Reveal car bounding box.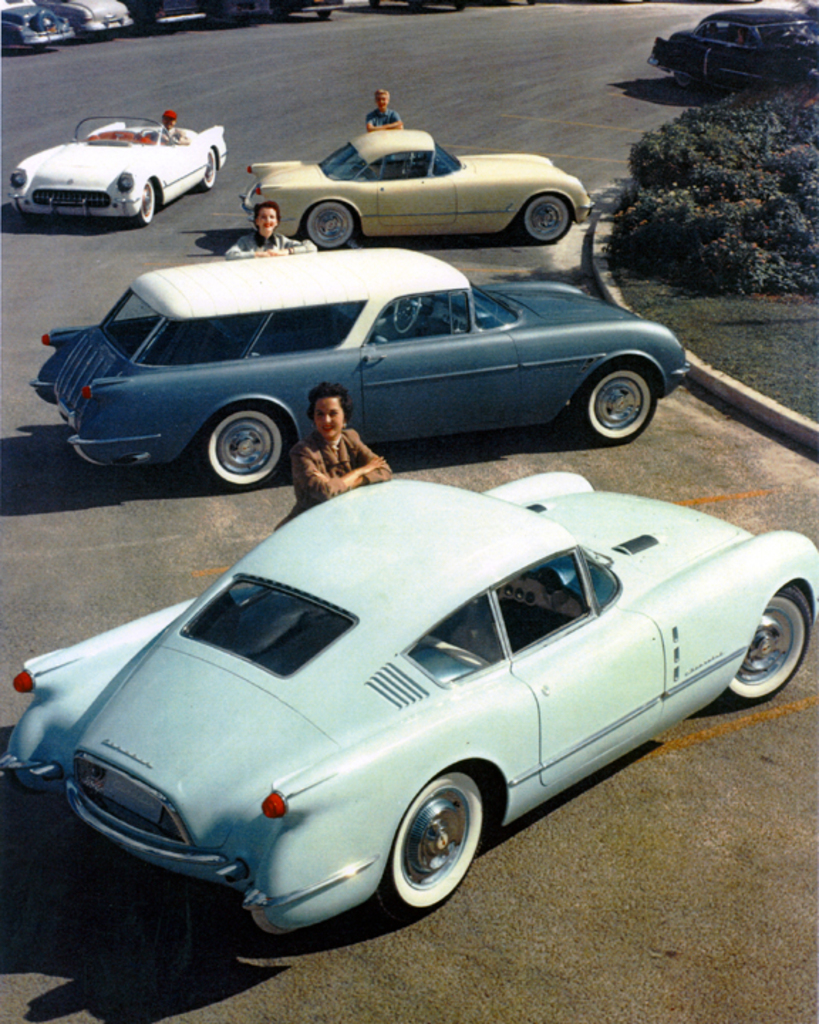
Revealed: 0, 0, 74, 50.
